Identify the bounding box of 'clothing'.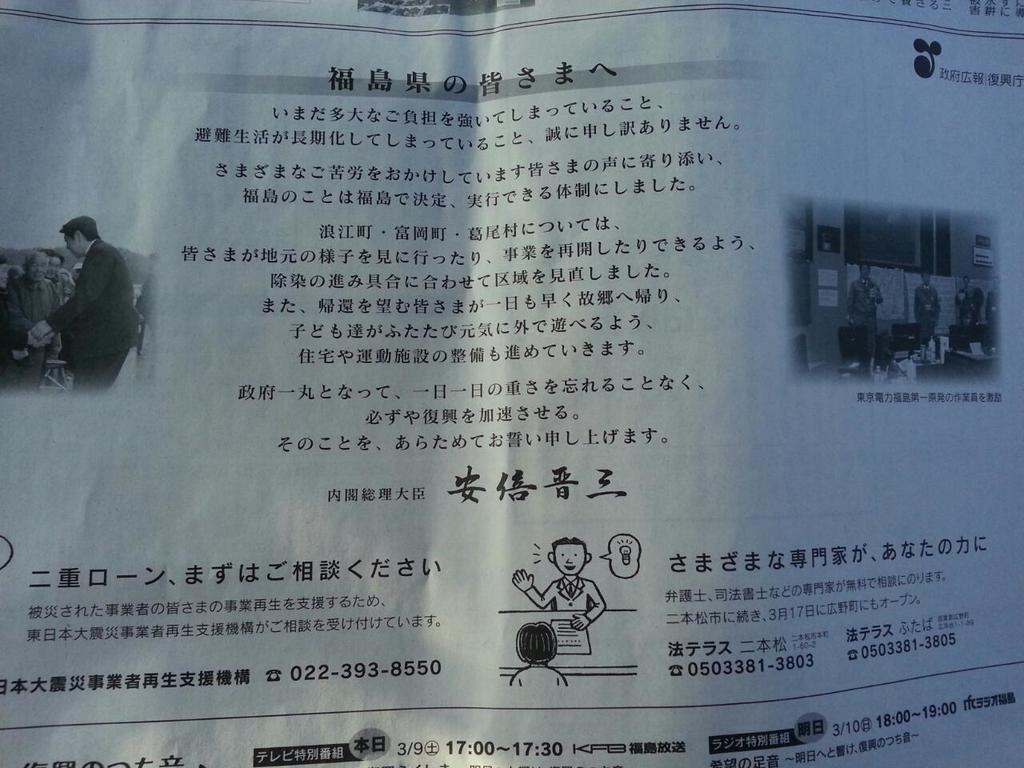
locate(44, 240, 139, 386).
